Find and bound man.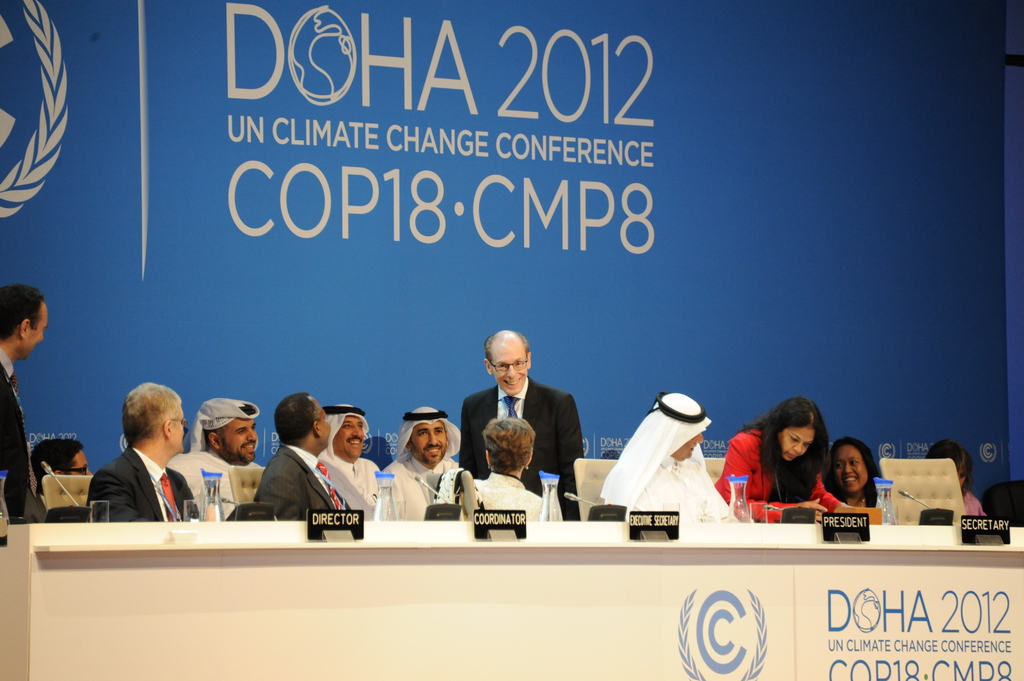
Bound: detection(166, 396, 266, 517).
